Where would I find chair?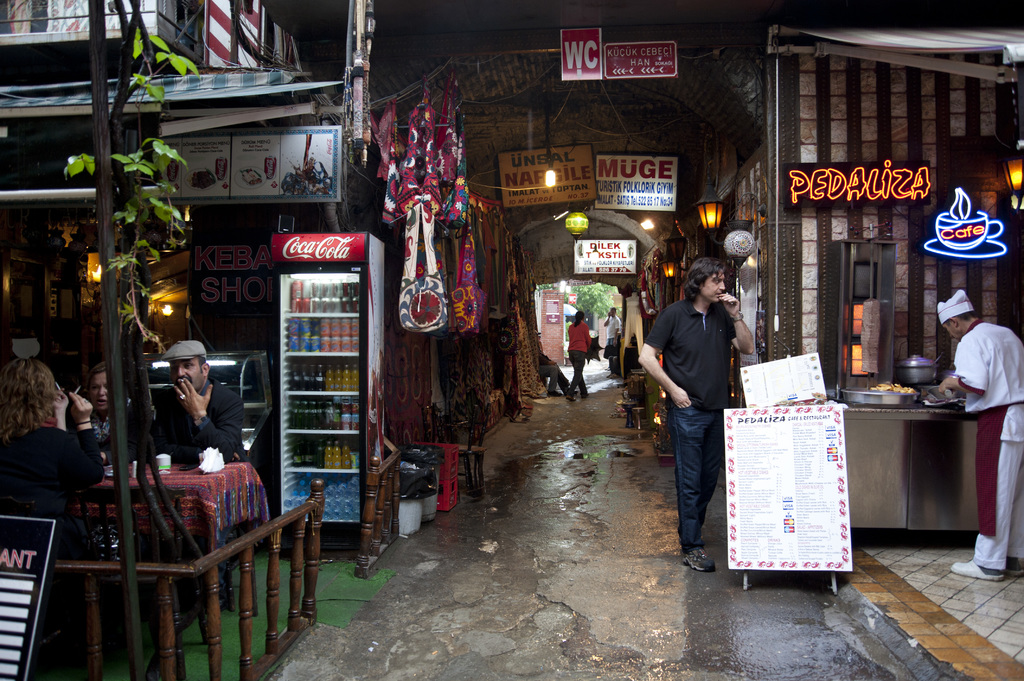
At 458/404/486/505.
